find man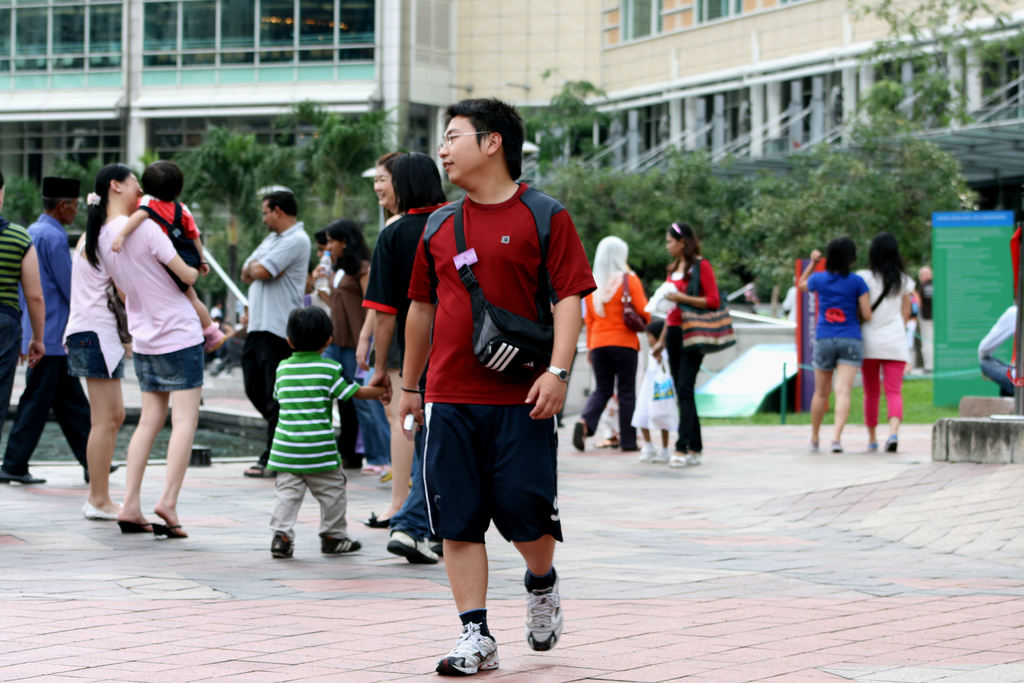
region(239, 189, 312, 479)
